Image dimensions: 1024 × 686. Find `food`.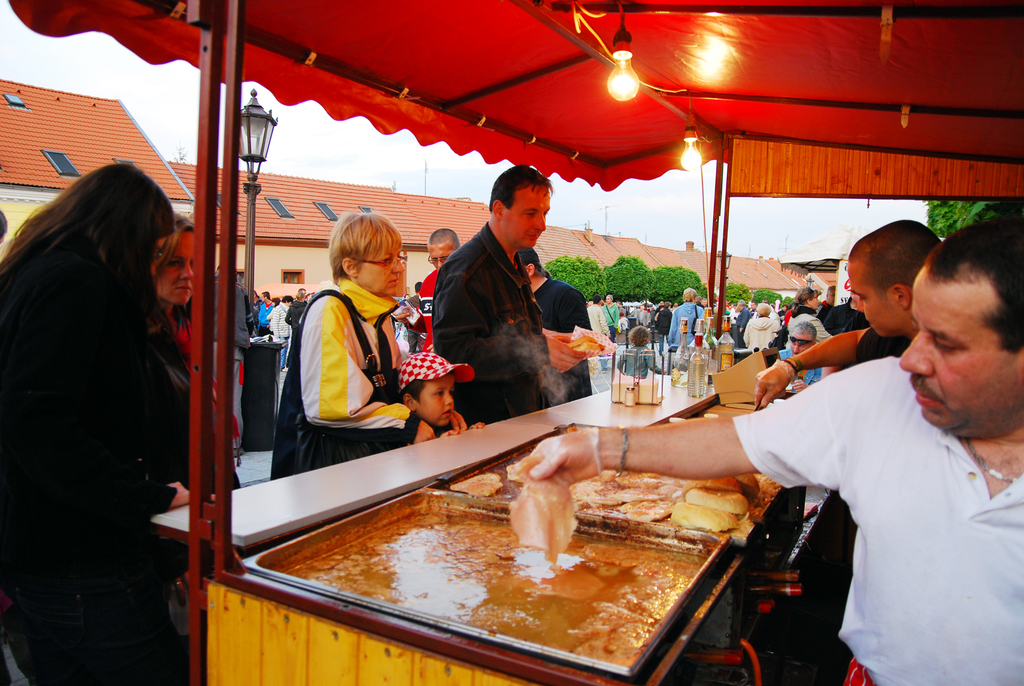
left=455, top=468, right=504, bottom=493.
